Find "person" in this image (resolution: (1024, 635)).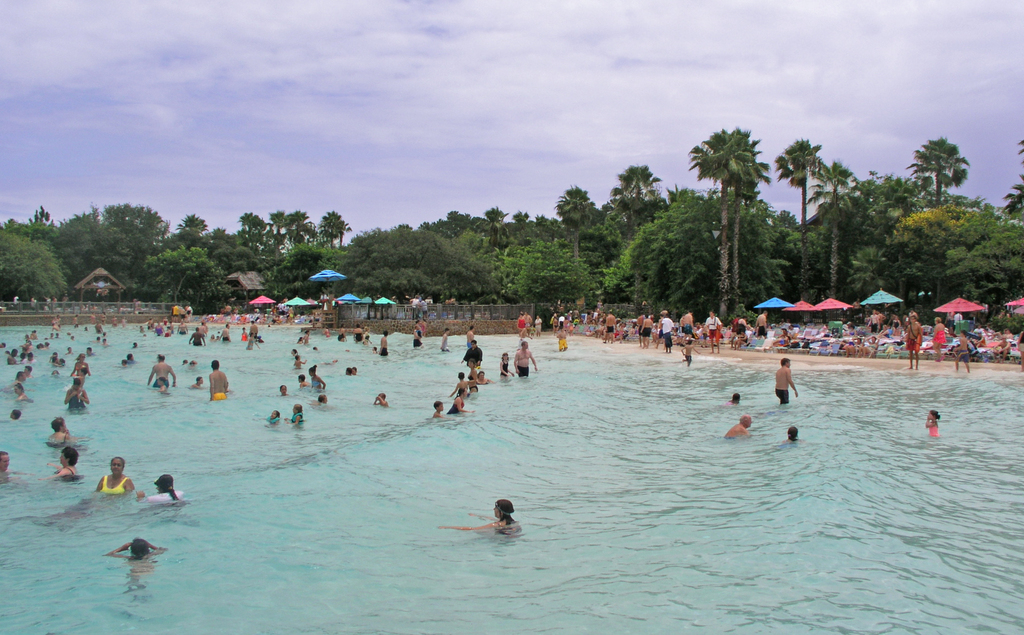
BBox(0, 448, 30, 485).
